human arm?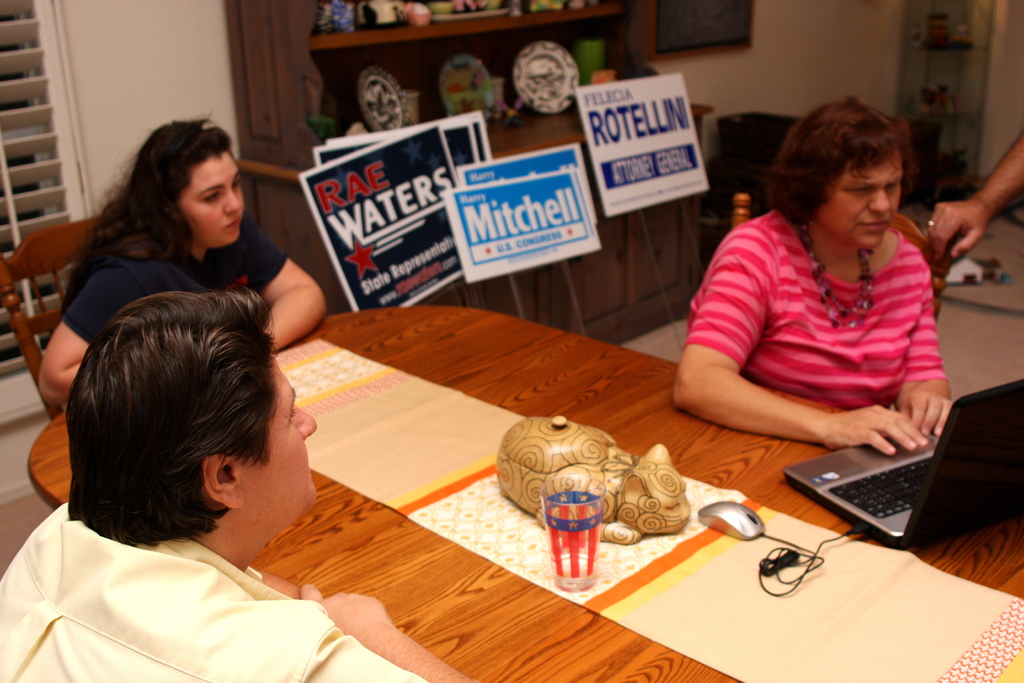
pyautogui.locateOnScreen(671, 226, 931, 459)
